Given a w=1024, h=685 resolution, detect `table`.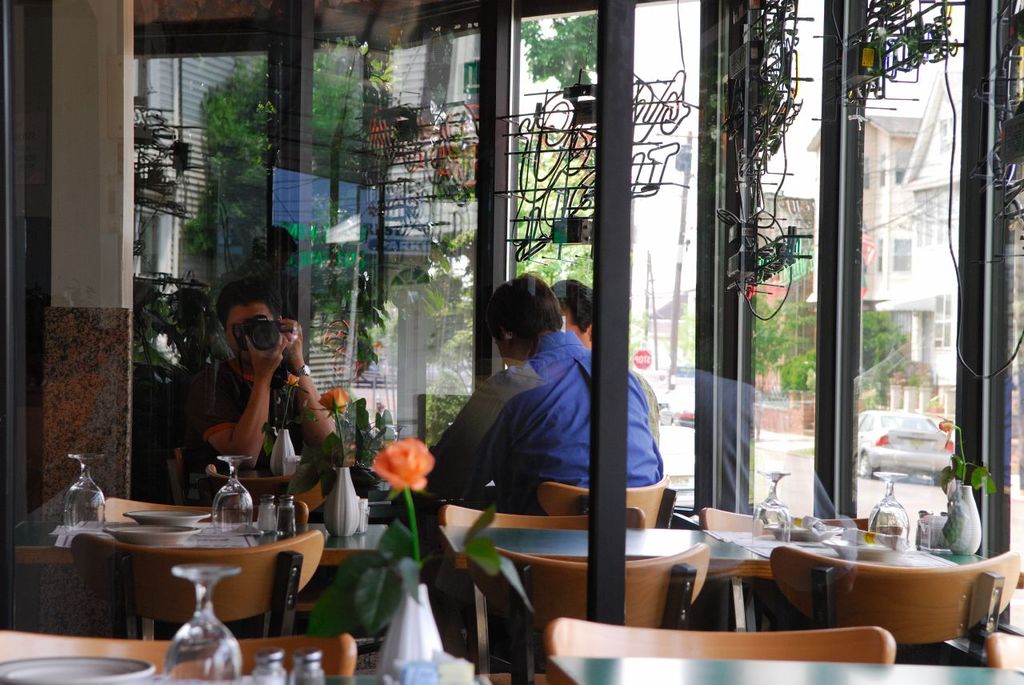
Rect(3, 472, 406, 653).
